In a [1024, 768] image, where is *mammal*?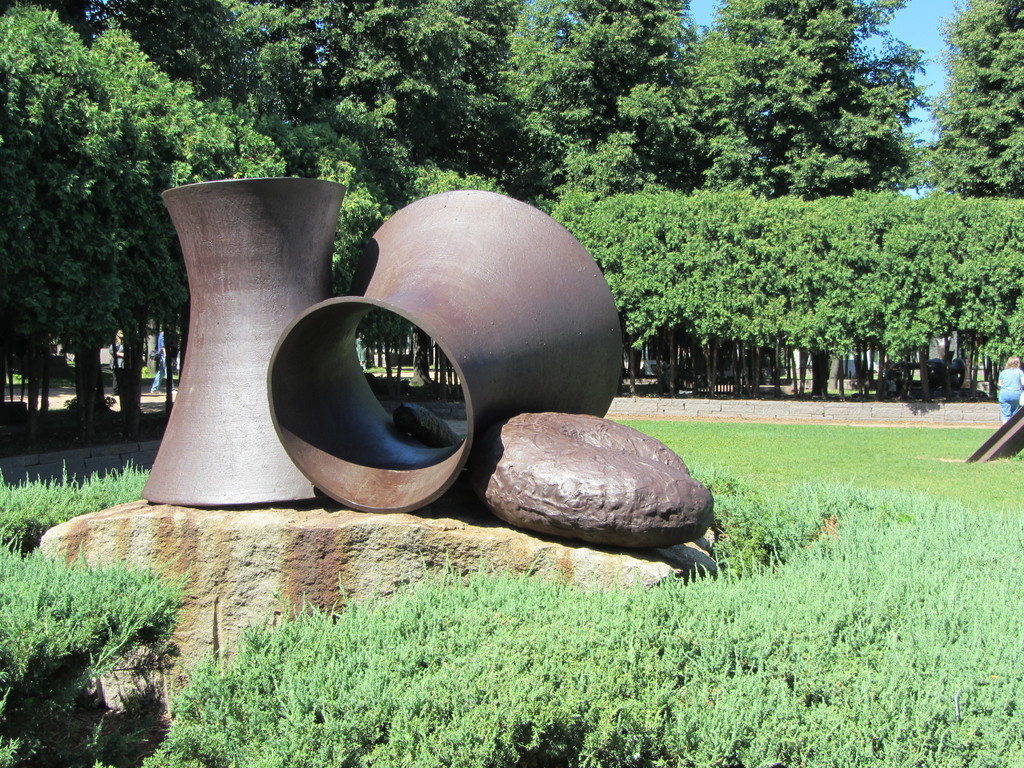
(left=148, top=323, right=181, bottom=384).
